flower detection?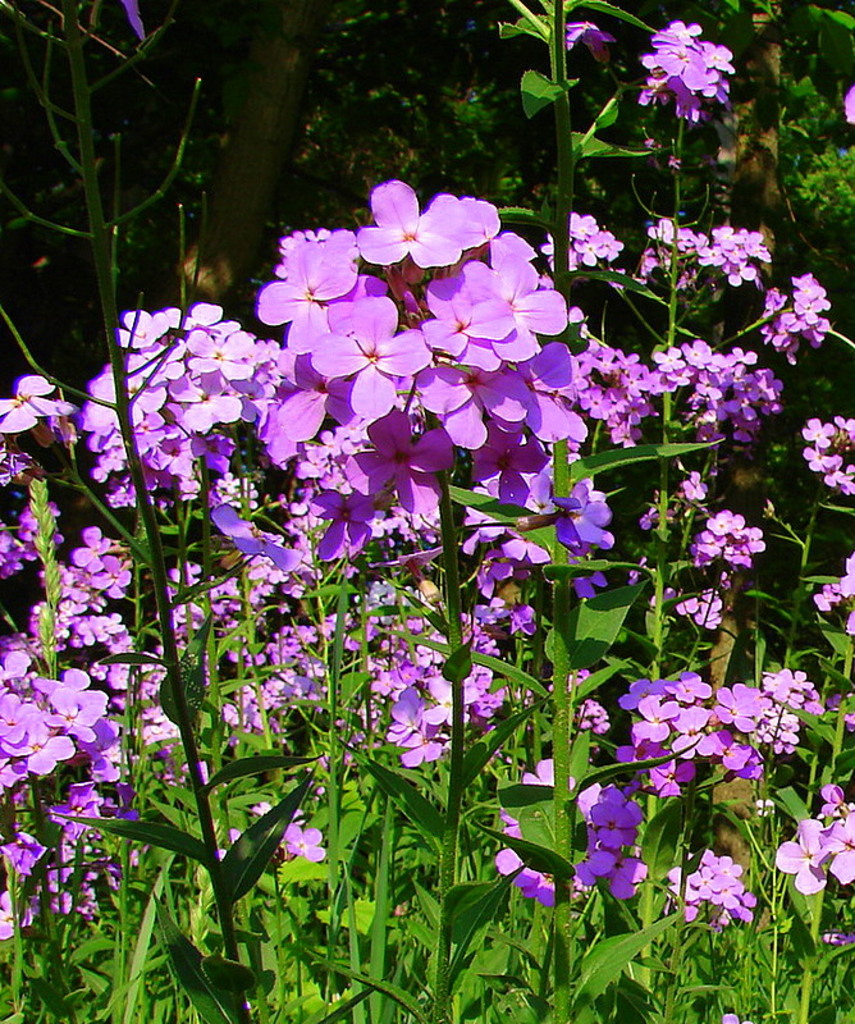
BBox(123, 0, 146, 42)
